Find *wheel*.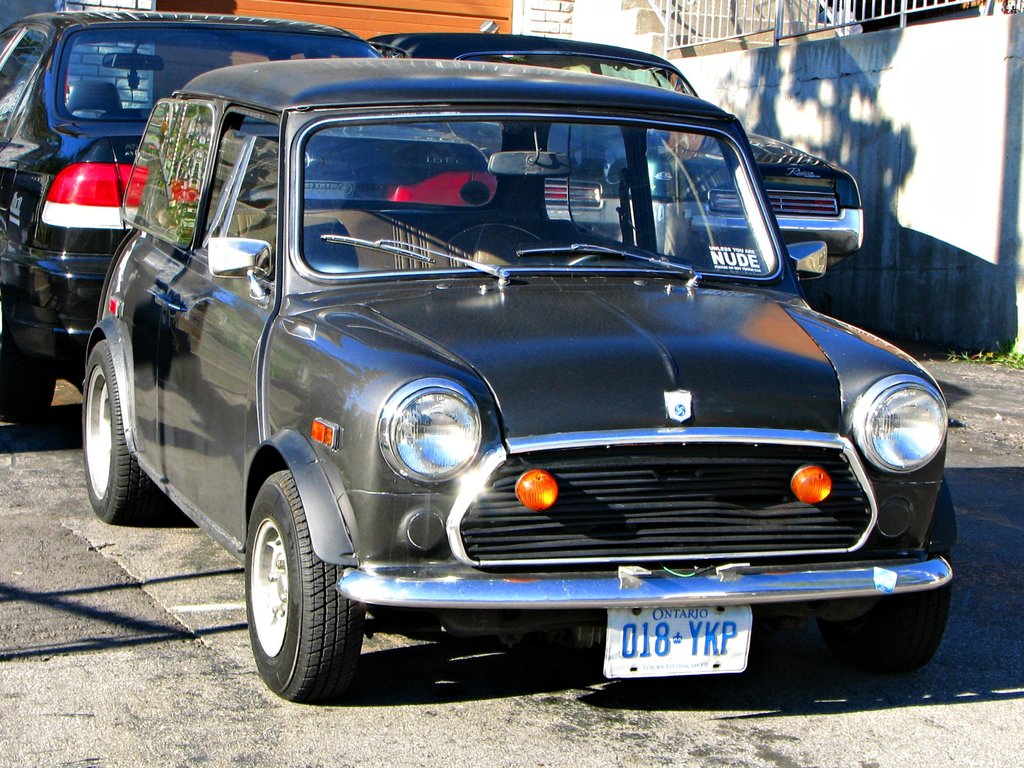
0/341/54/423.
